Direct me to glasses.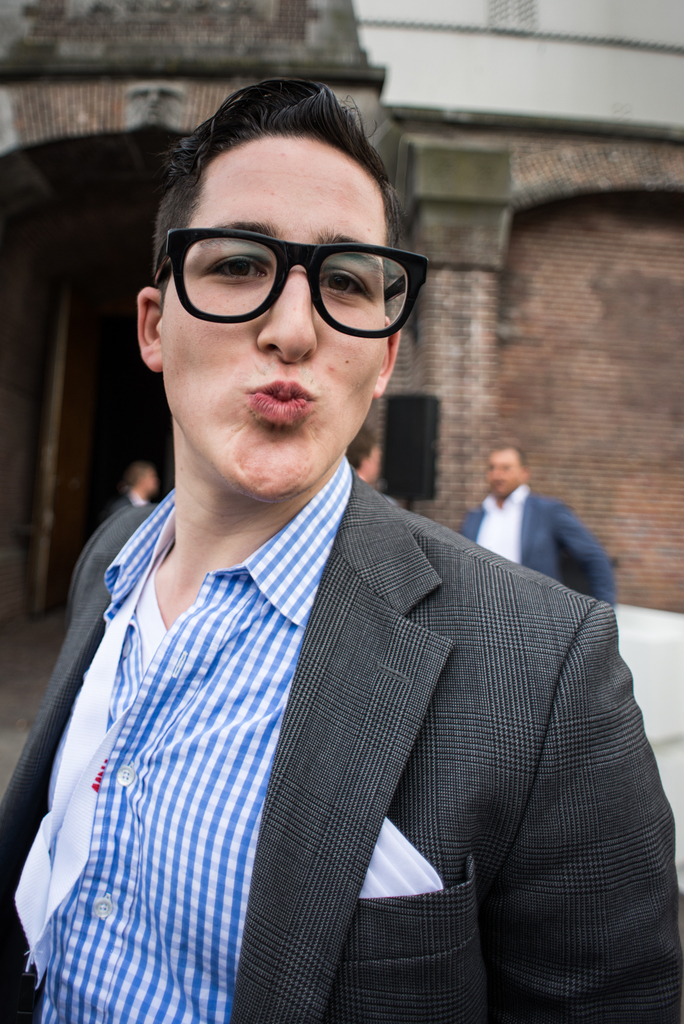
Direction: region(144, 230, 427, 342).
